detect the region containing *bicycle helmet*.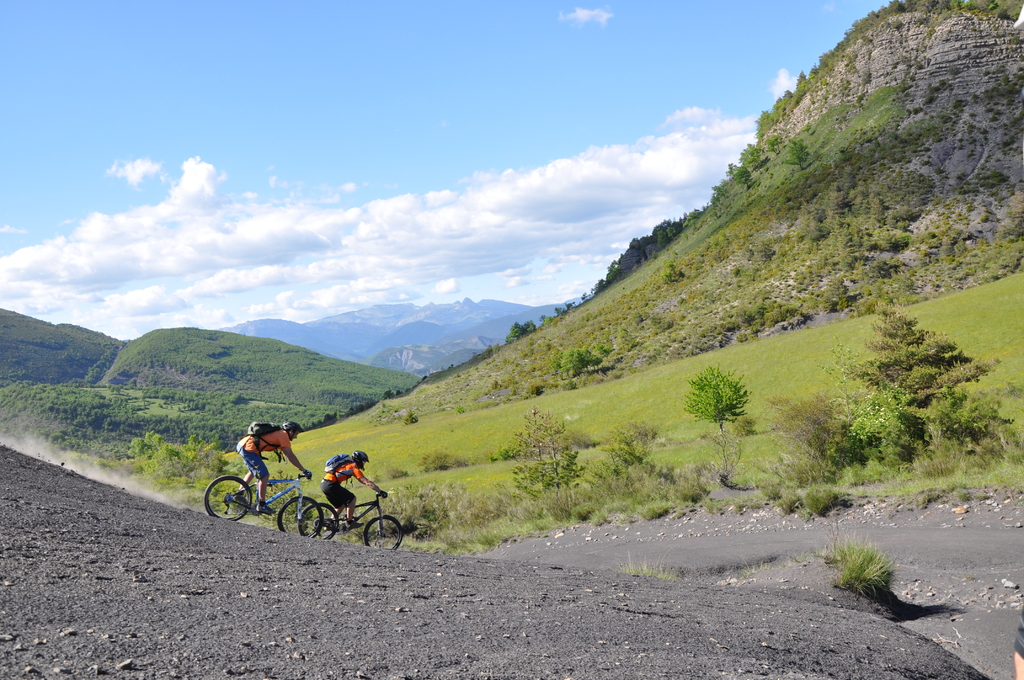
pyautogui.locateOnScreen(351, 449, 369, 463).
